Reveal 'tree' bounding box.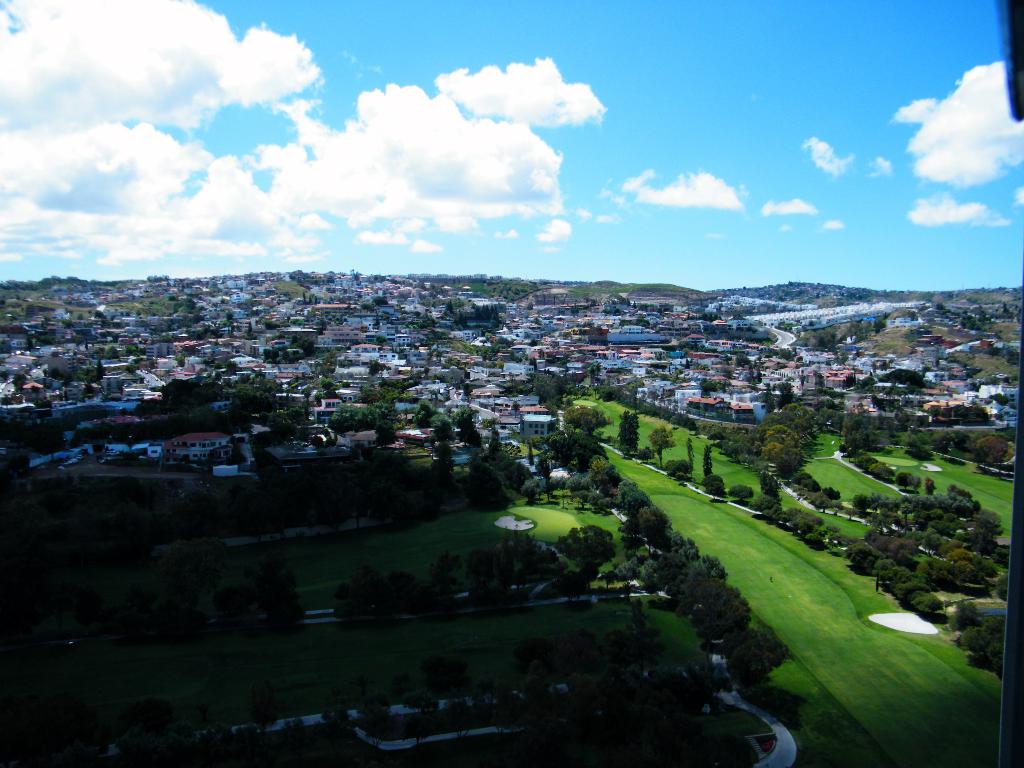
Revealed: [left=724, top=481, right=754, bottom=508].
